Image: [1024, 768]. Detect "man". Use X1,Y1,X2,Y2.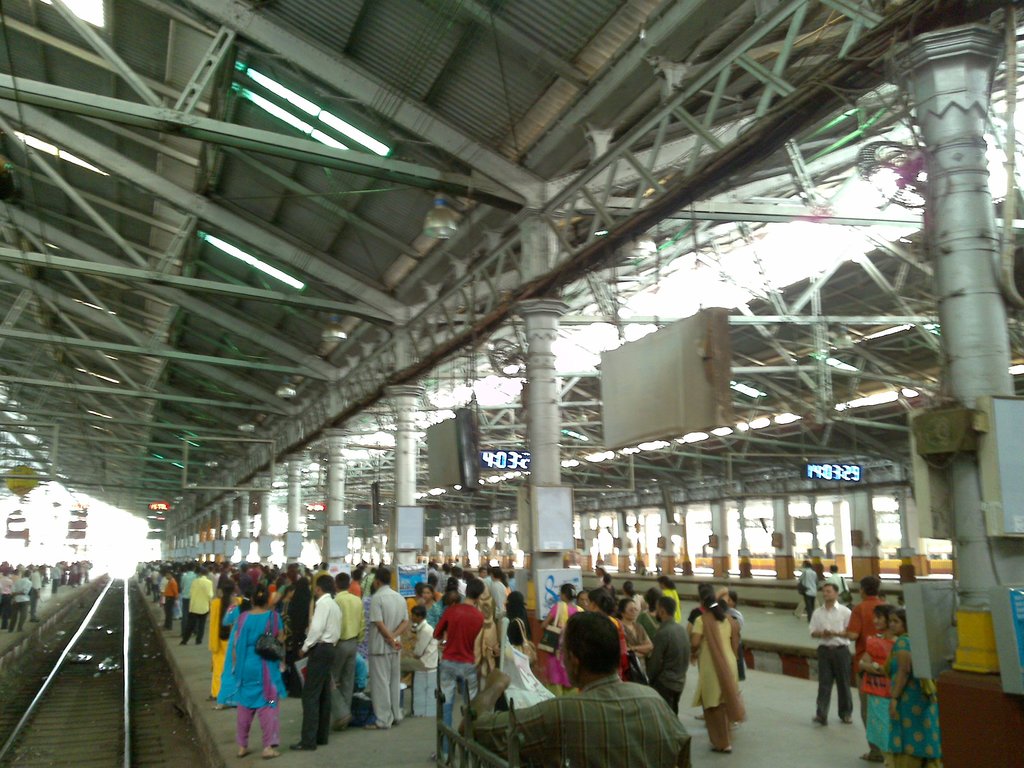
179,567,214,645.
